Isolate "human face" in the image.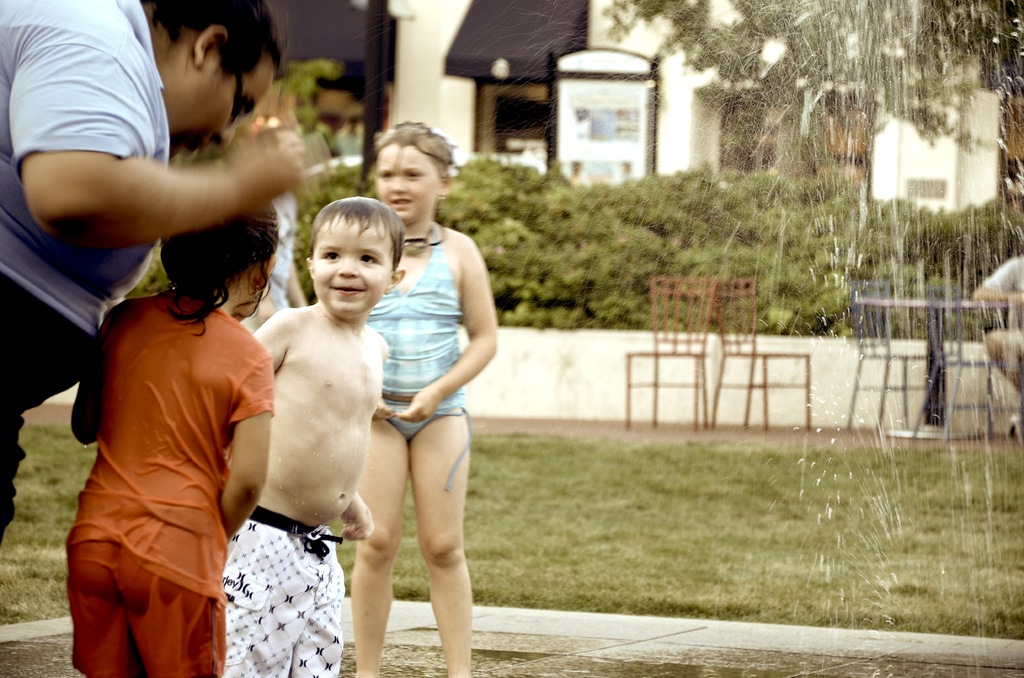
Isolated region: {"left": 164, "top": 54, "right": 274, "bottom": 157}.
